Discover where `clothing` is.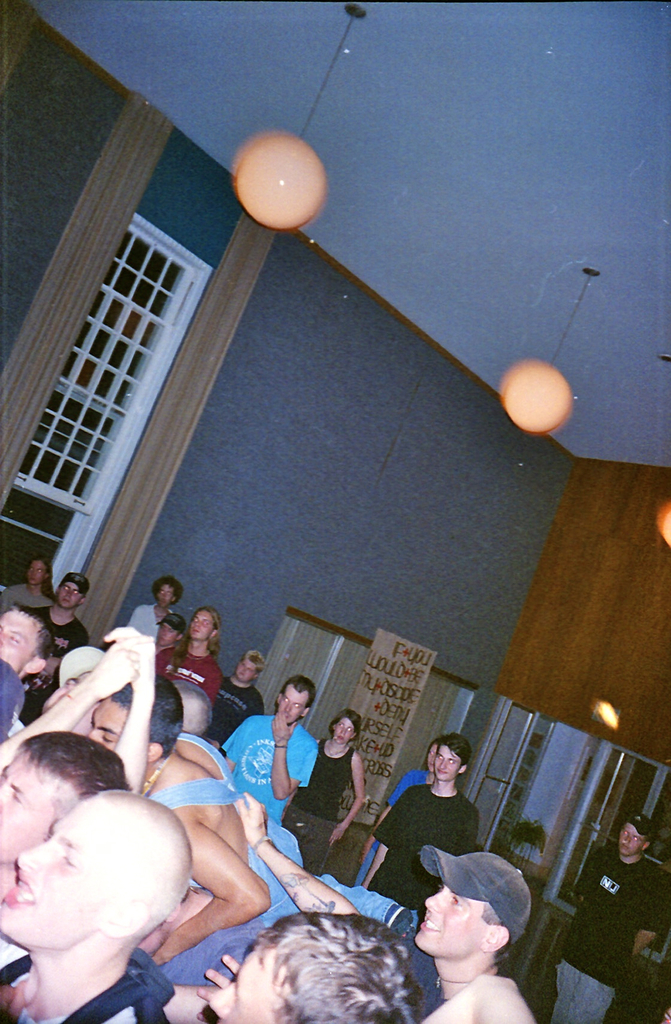
Discovered at pyautogui.locateOnScreen(548, 843, 670, 1023).
